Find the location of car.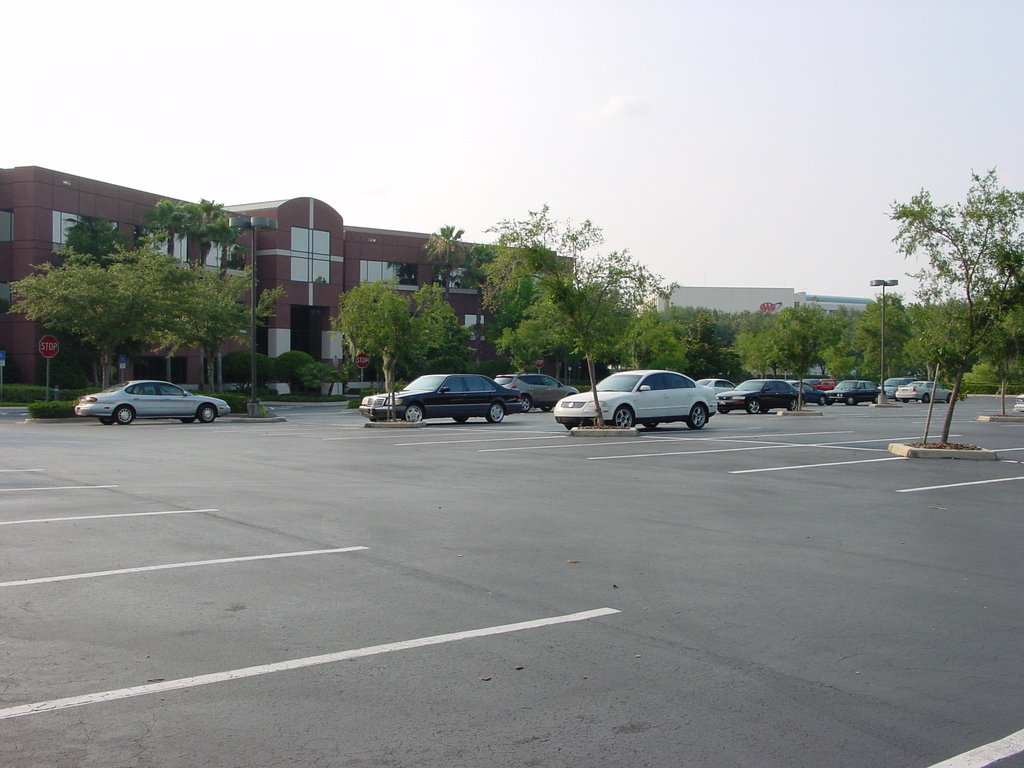
Location: 831,378,879,403.
